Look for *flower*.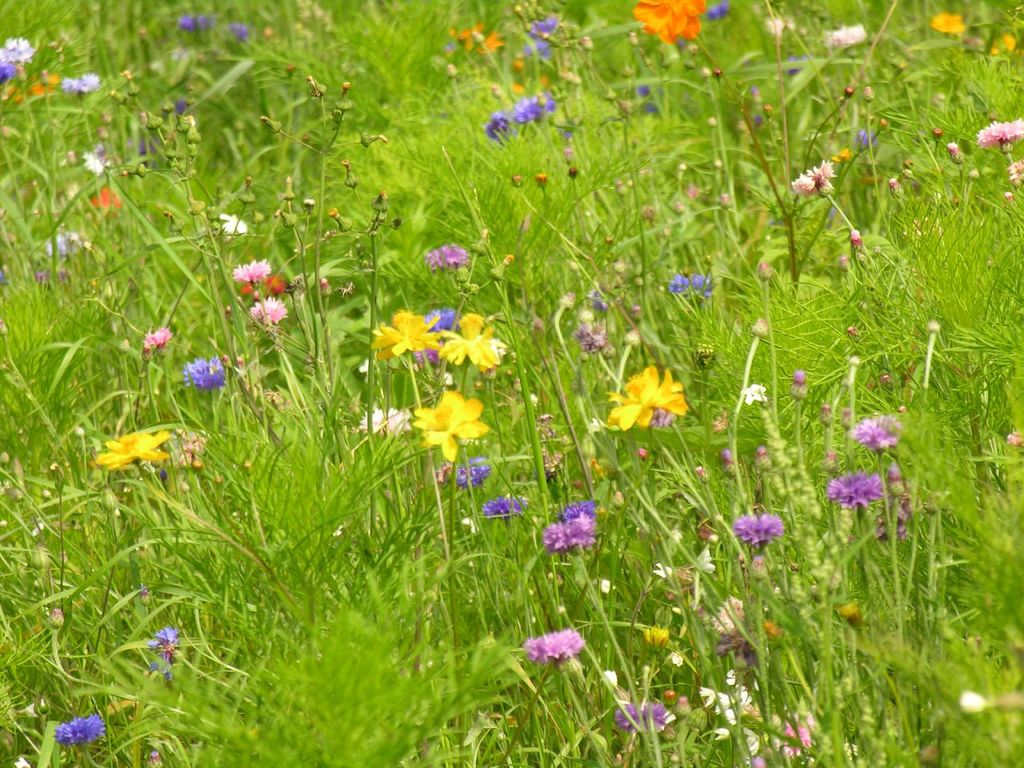
Found: left=519, top=631, right=583, bottom=666.
